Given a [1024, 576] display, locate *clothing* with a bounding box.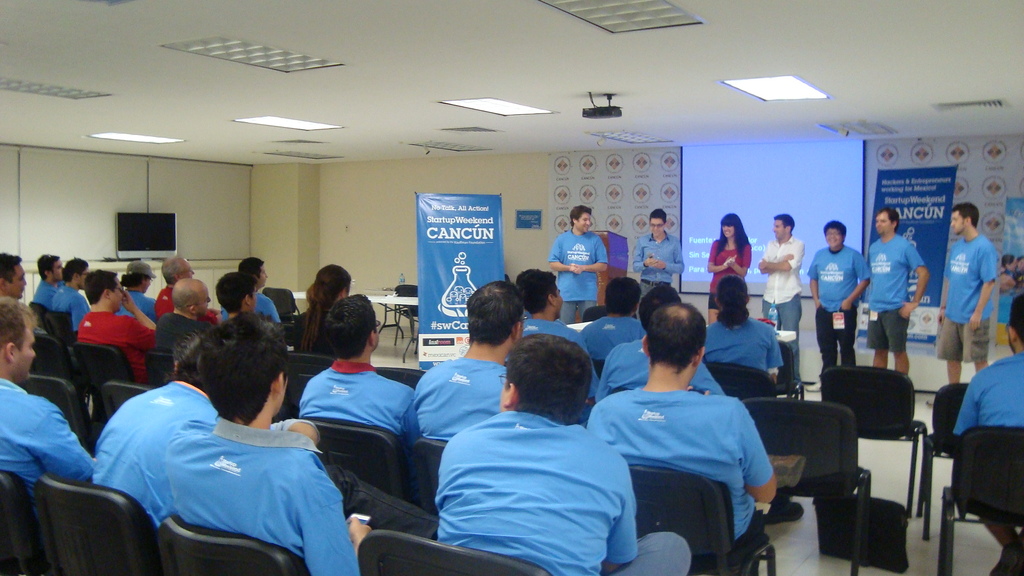
Located: detection(868, 225, 928, 365).
